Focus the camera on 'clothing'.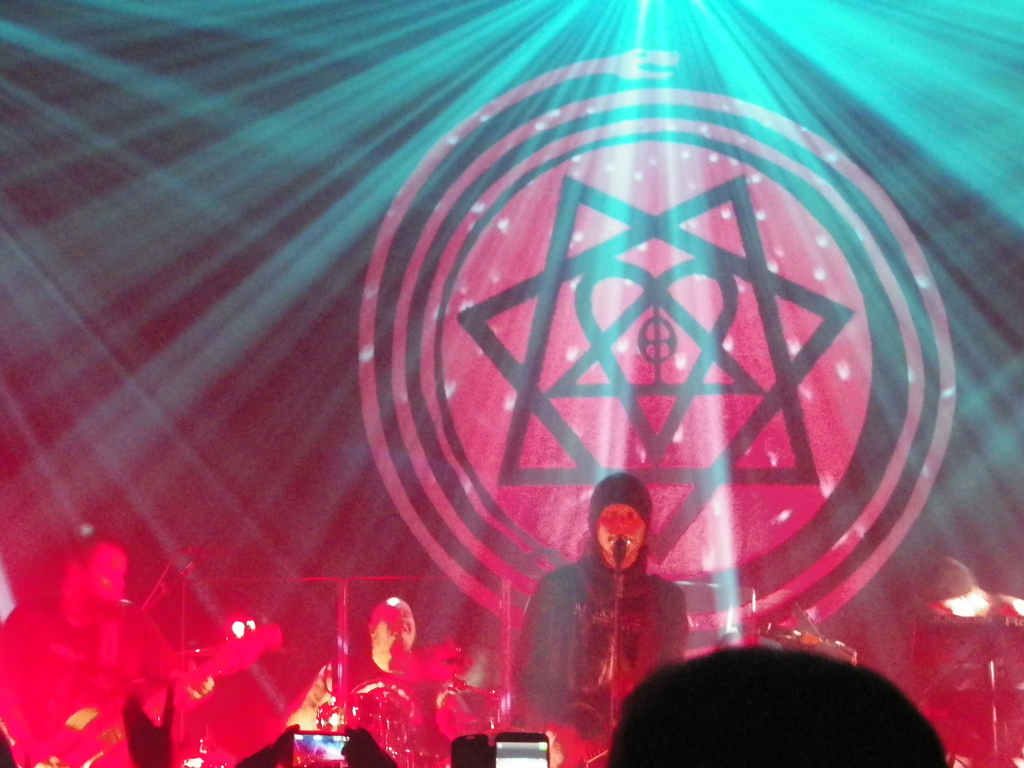
Focus region: (left=0, top=589, right=202, bottom=767).
